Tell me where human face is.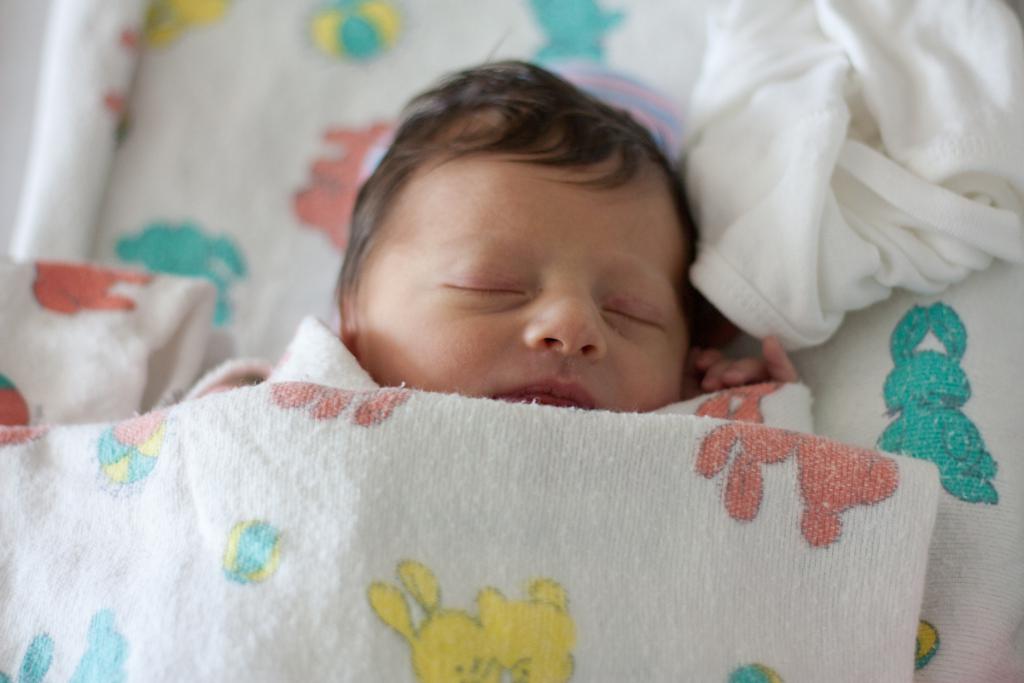
human face is at pyautogui.locateOnScreen(351, 157, 693, 413).
